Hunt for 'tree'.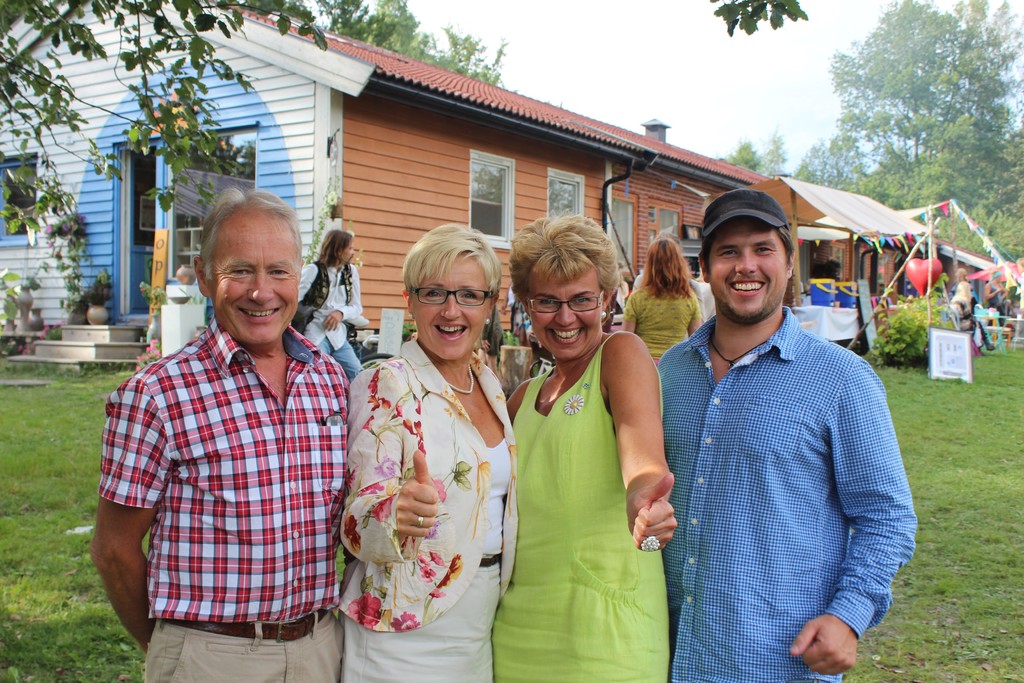
Hunted down at 847/267/952/362.
